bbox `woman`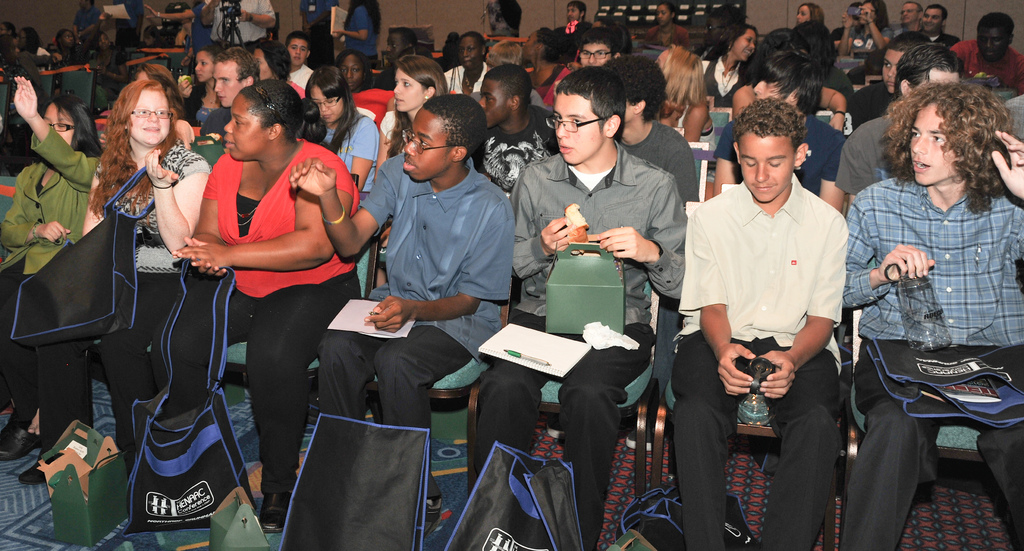
x1=95, y1=32, x2=116, y2=51
